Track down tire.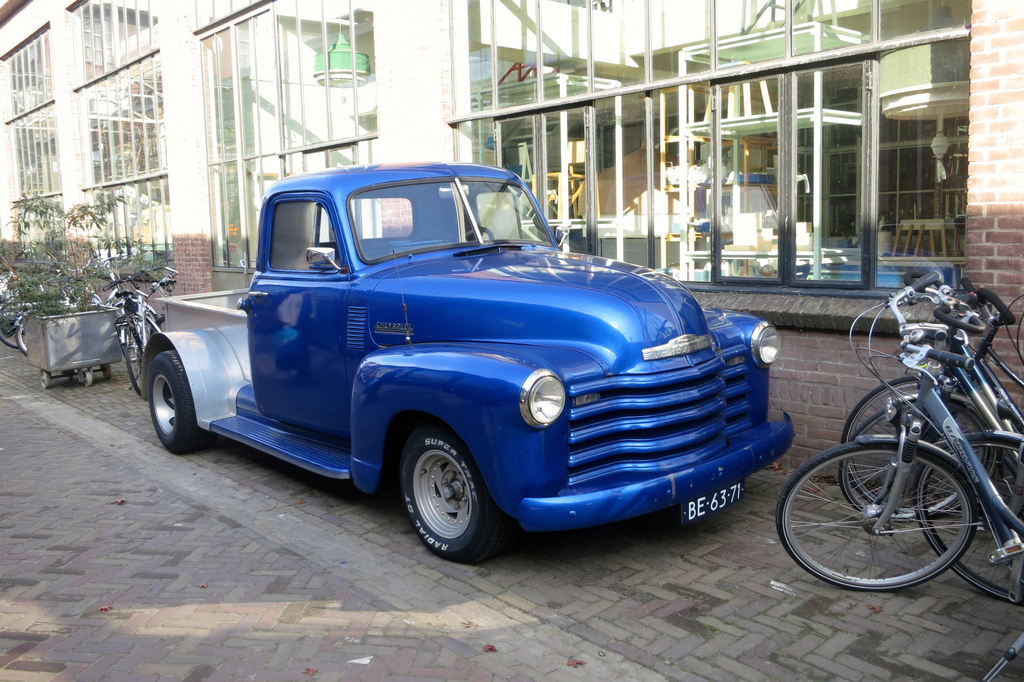
Tracked to select_region(838, 373, 987, 505).
